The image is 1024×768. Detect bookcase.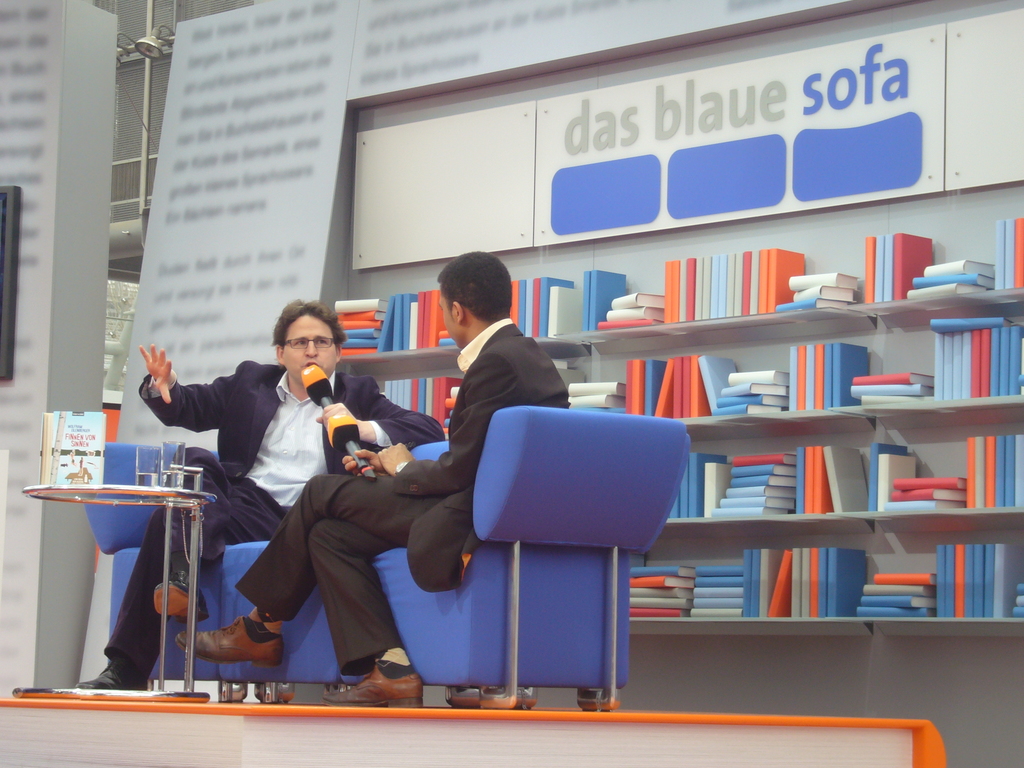
Detection: 329 214 1023 635.
